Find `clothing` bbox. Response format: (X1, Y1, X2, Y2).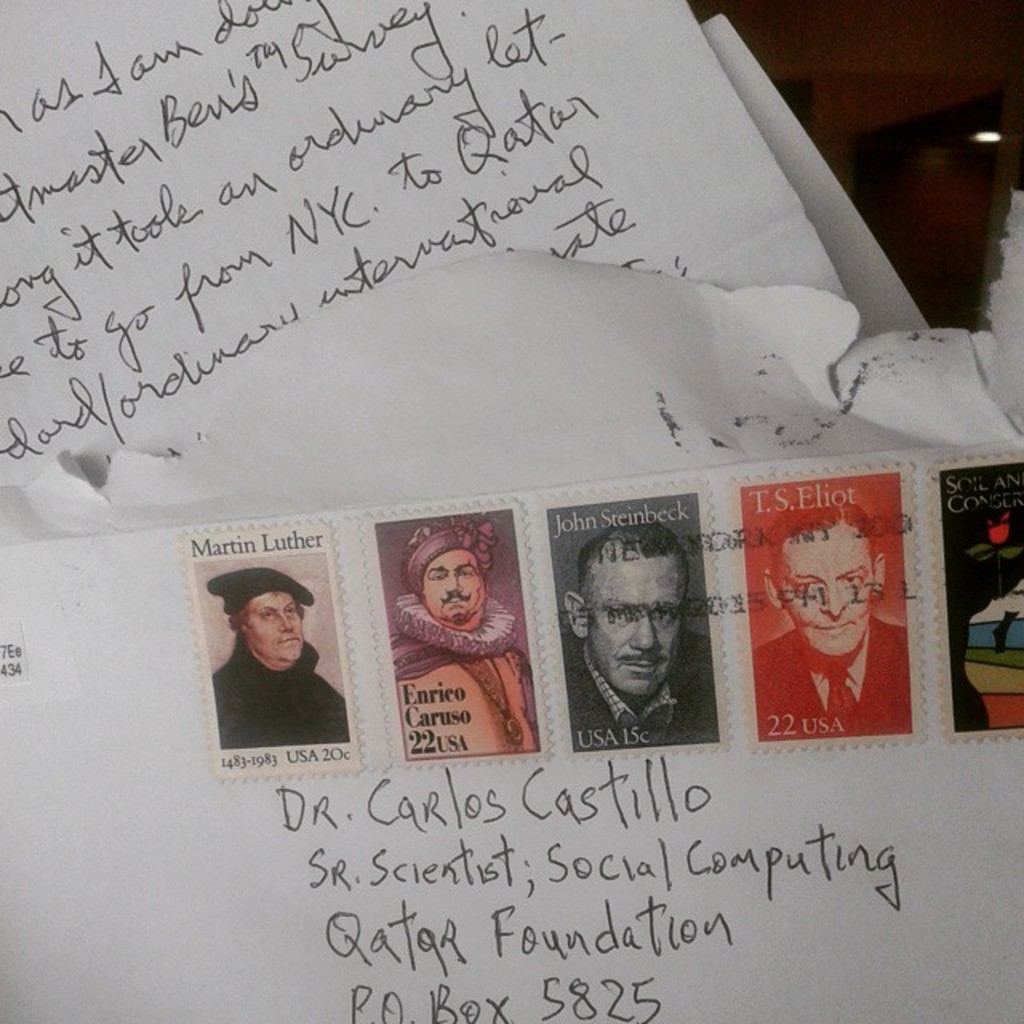
(213, 629, 355, 747).
